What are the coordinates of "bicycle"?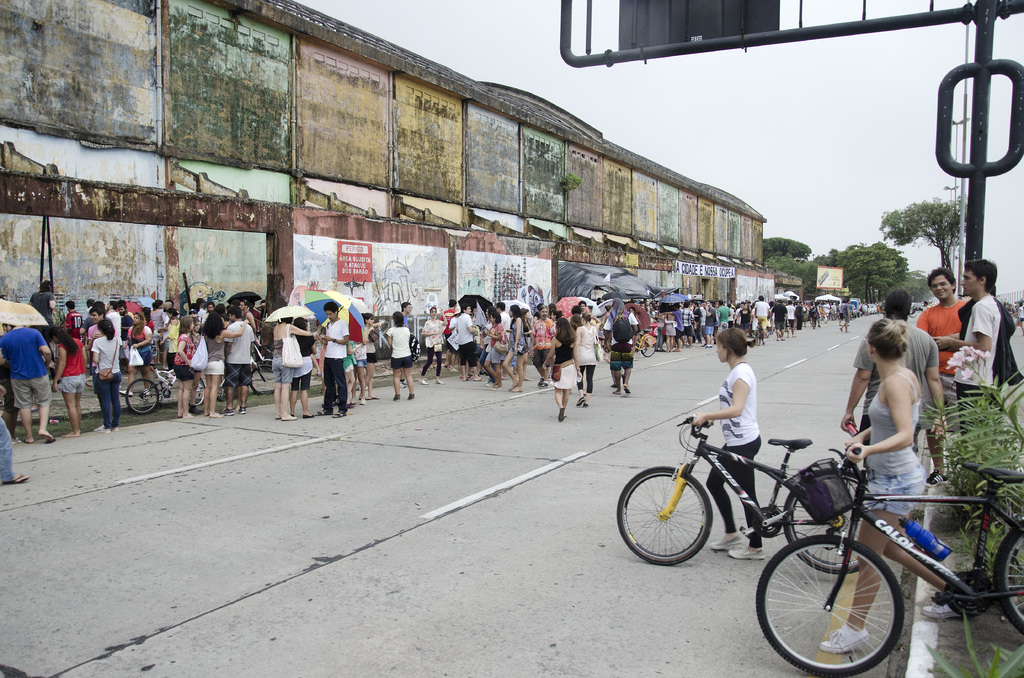
bbox=[750, 440, 1023, 676].
